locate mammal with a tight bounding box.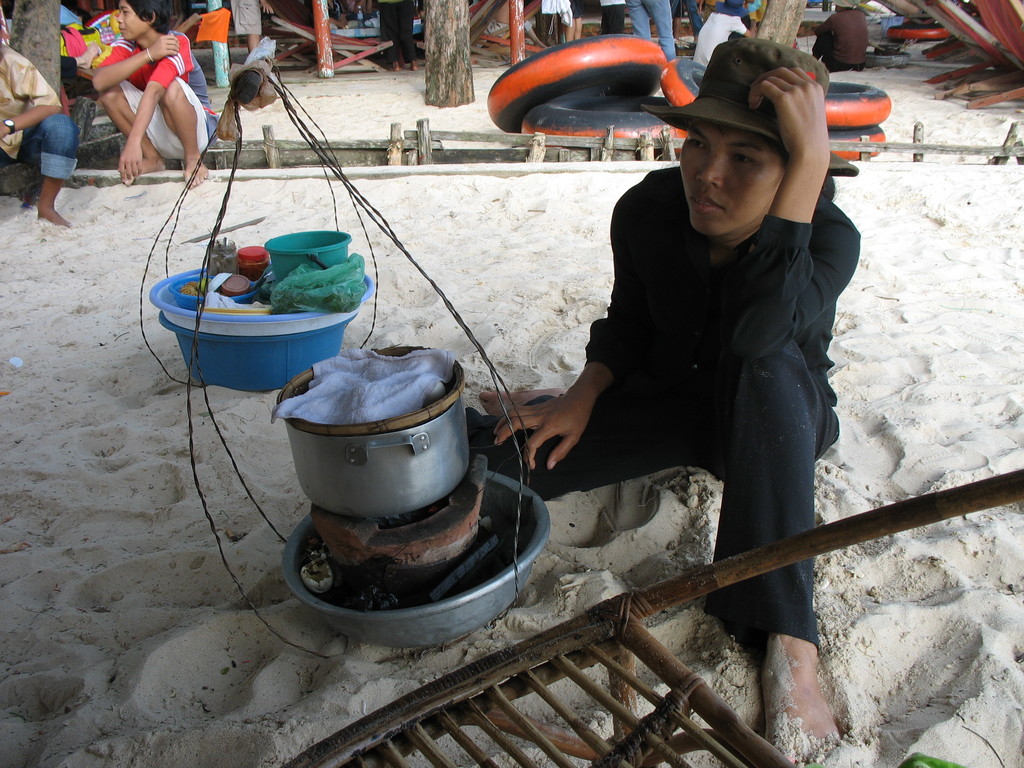
bbox=[89, 0, 220, 188].
